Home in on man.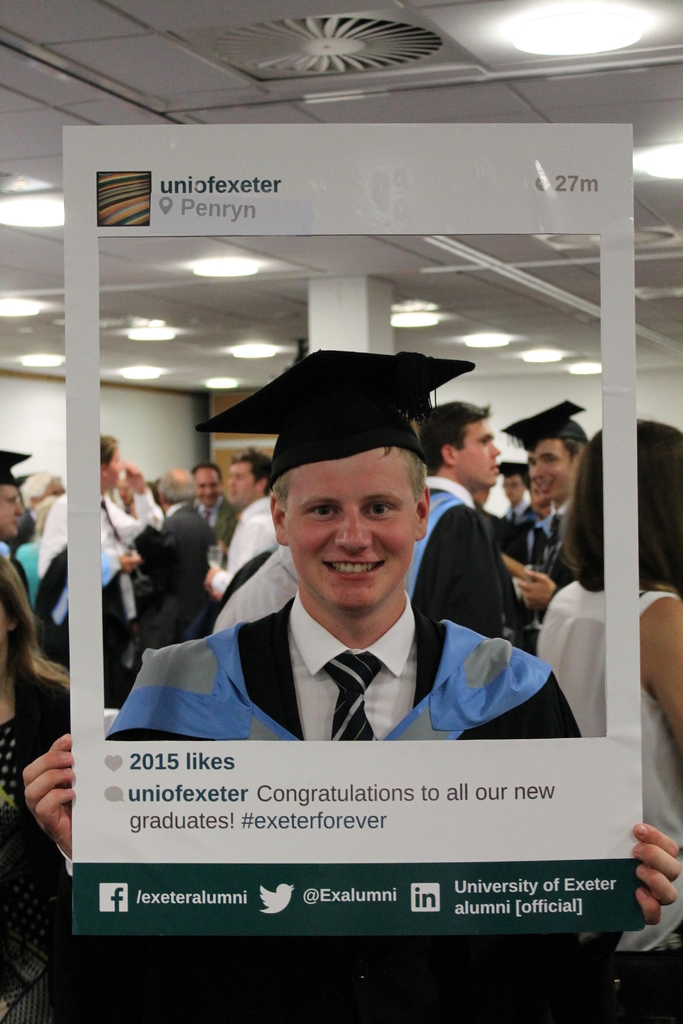
Homed in at region(27, 353, 677, 1023).
